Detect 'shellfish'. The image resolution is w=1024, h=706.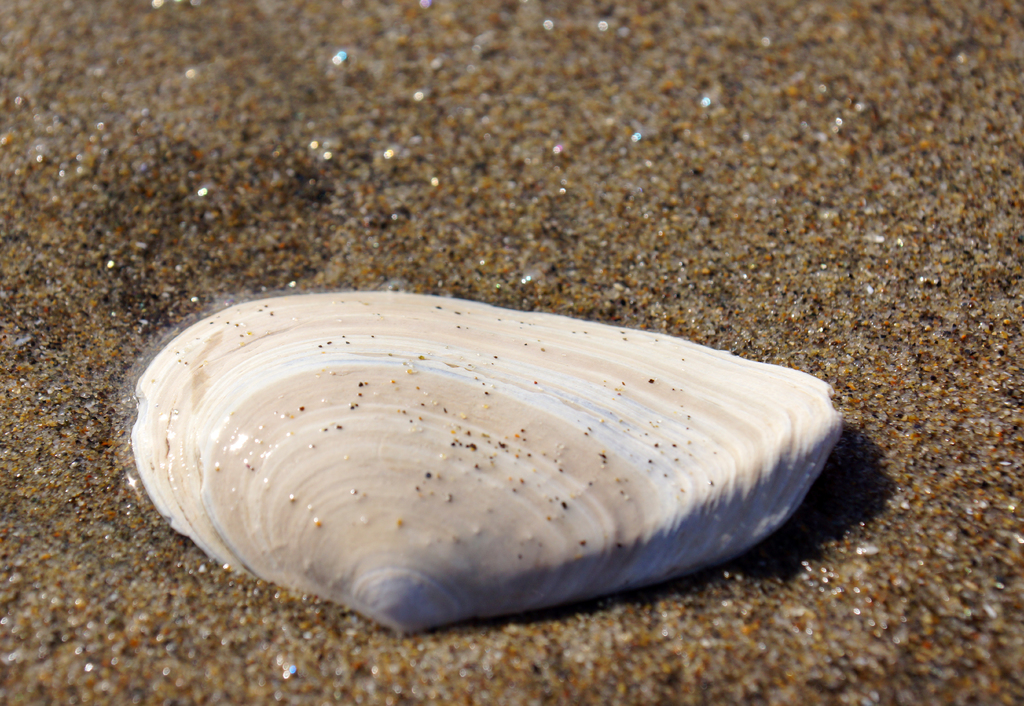
box(106, 257, 804, 638).
